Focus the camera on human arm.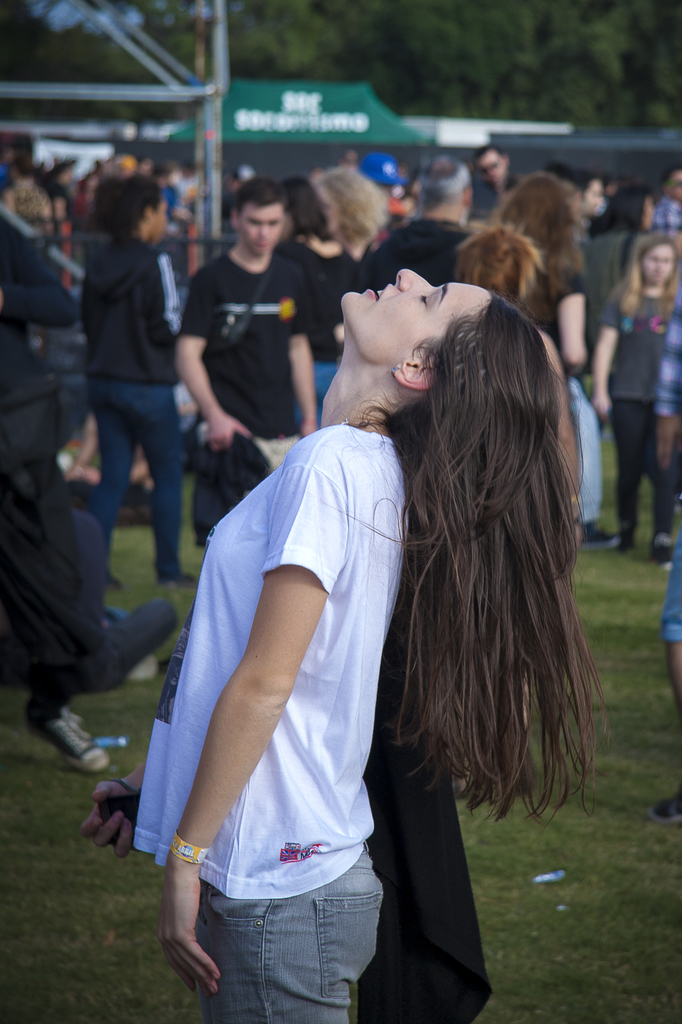
Focus region: select_region(553, 251, 592, 371).
